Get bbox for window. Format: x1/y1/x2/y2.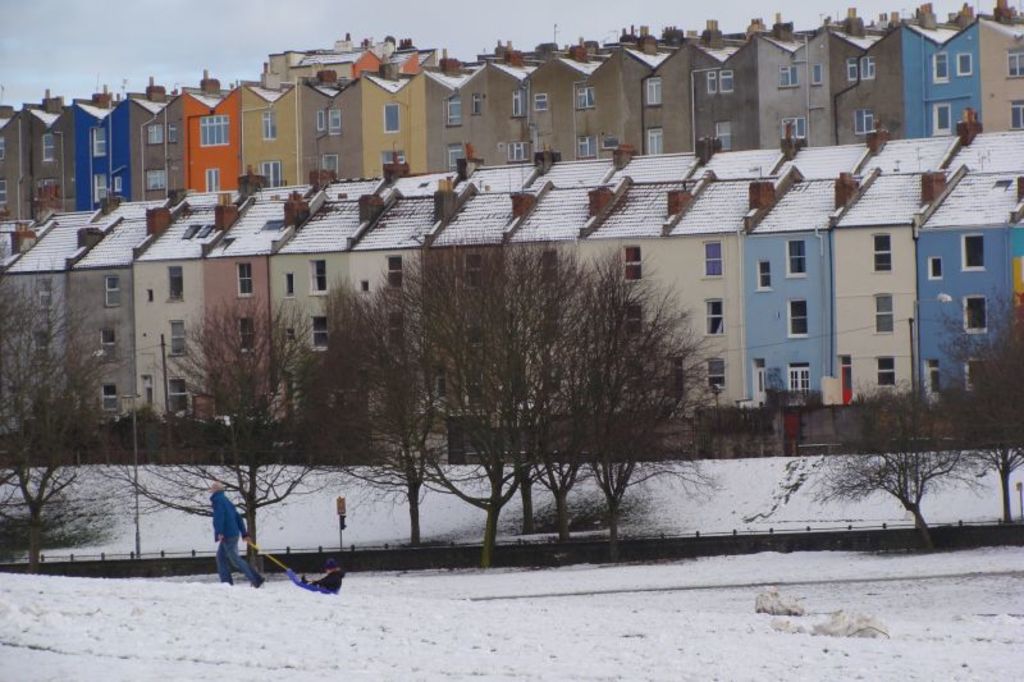
778/65/800/87.
